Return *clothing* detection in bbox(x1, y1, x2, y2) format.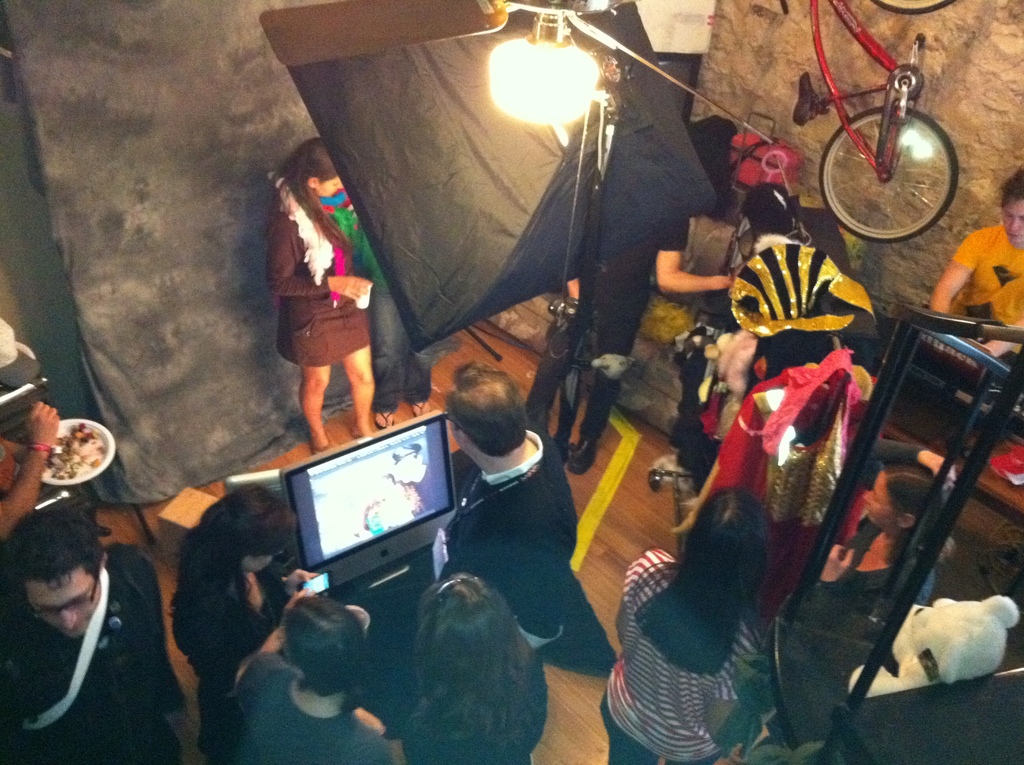
bbox(531, 145, 693, 464).
